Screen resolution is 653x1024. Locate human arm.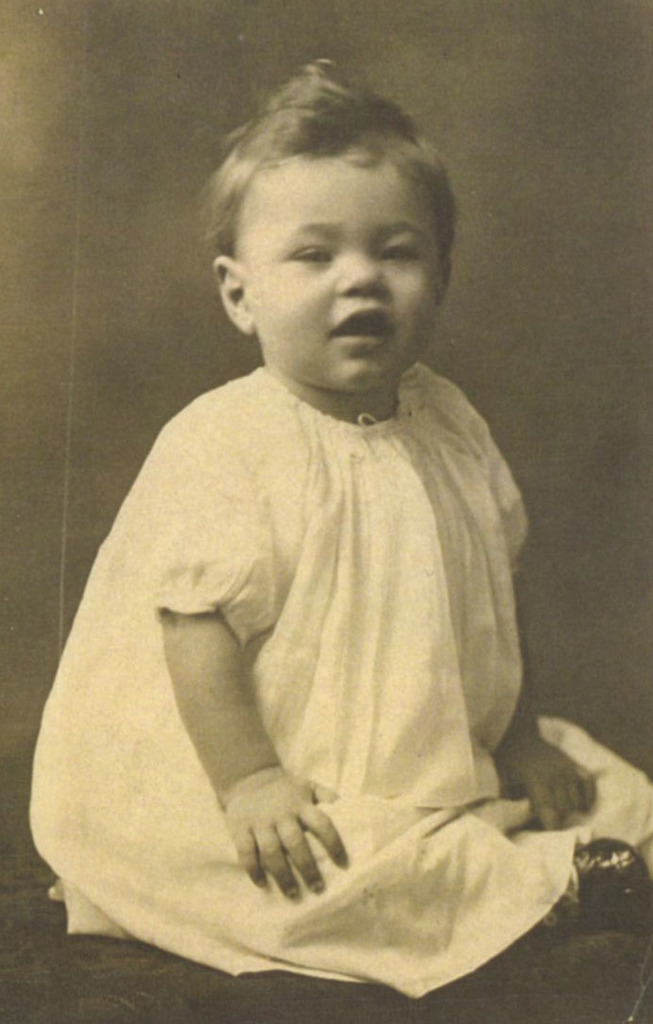
locate(491, 455, 597, 831).
